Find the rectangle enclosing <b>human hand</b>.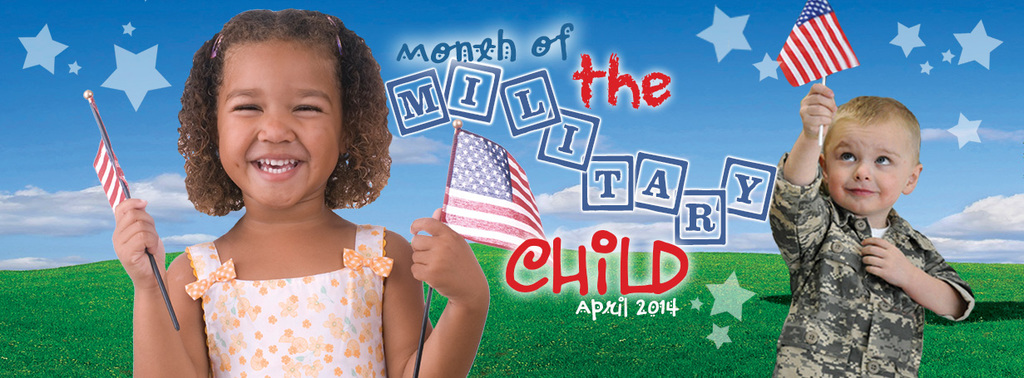
bbox=[111, 197, 163, 285].
